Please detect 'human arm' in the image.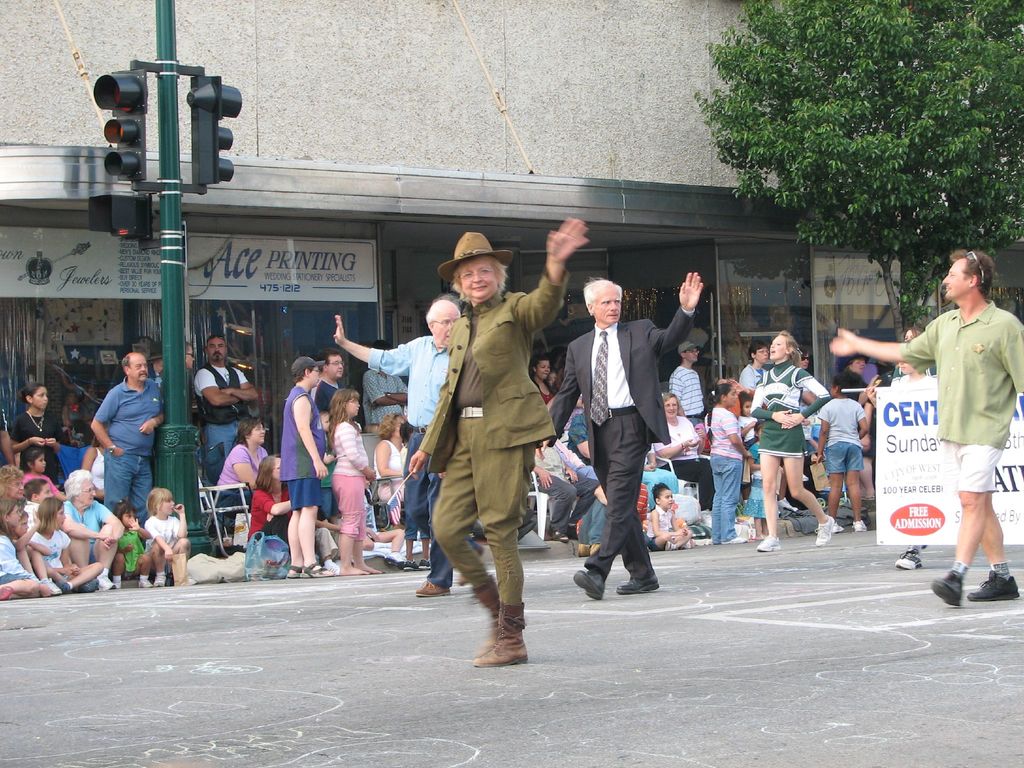
select_region(293, 400, 324, 478).
